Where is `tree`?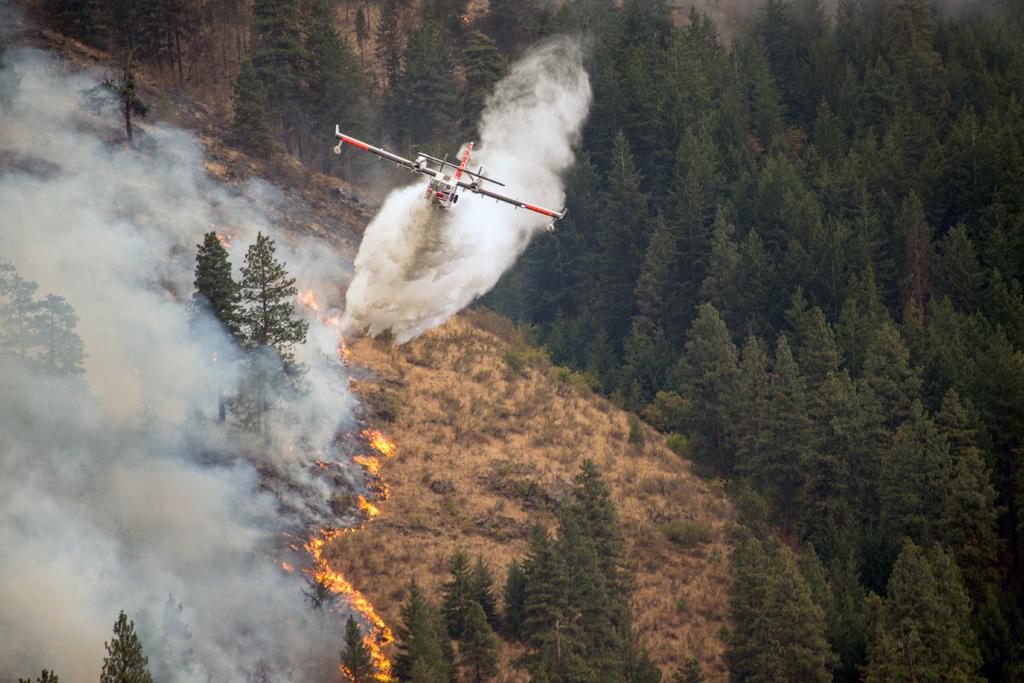
crop(95, 605, 158, 682).
